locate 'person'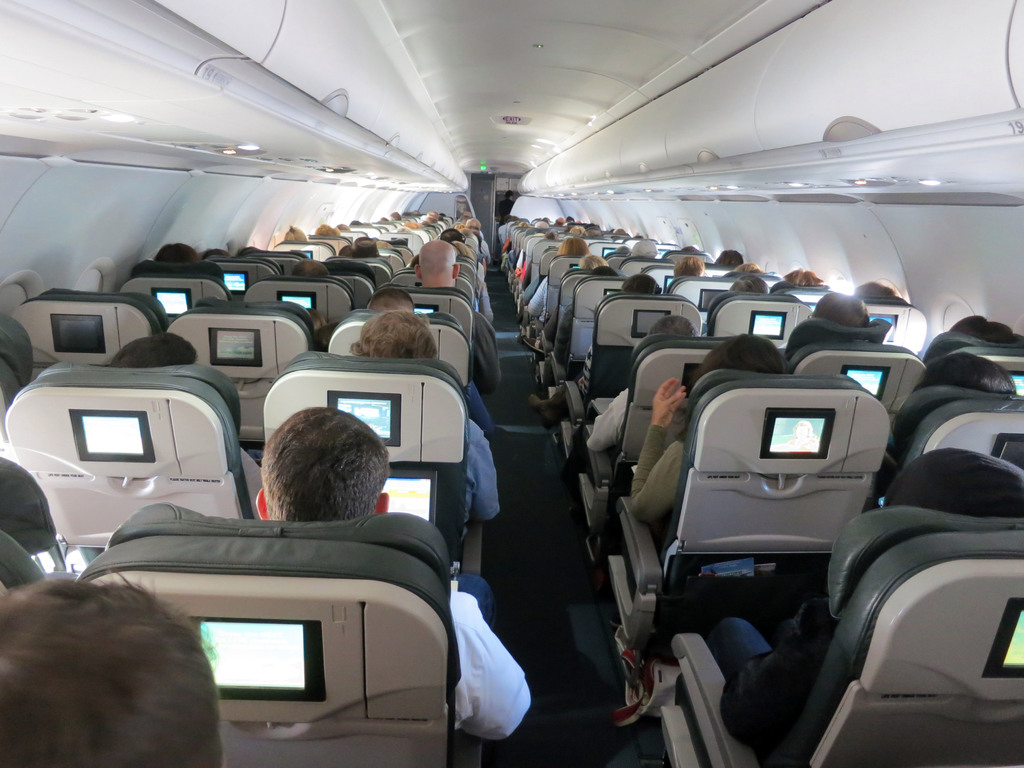
left=678, top=456, right=1023, bottom=753
